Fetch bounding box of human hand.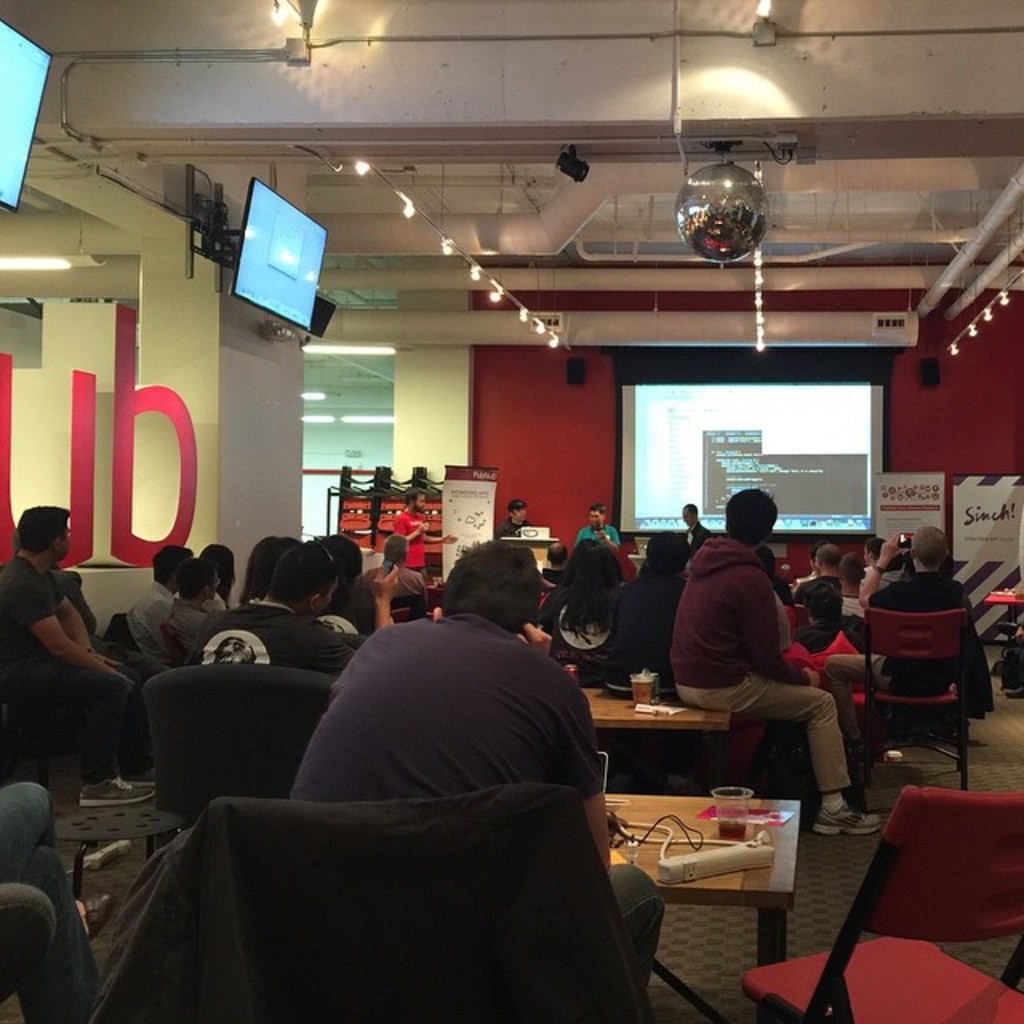
Bbox: <bbox>597, 528, 613, 542</bbox>.
